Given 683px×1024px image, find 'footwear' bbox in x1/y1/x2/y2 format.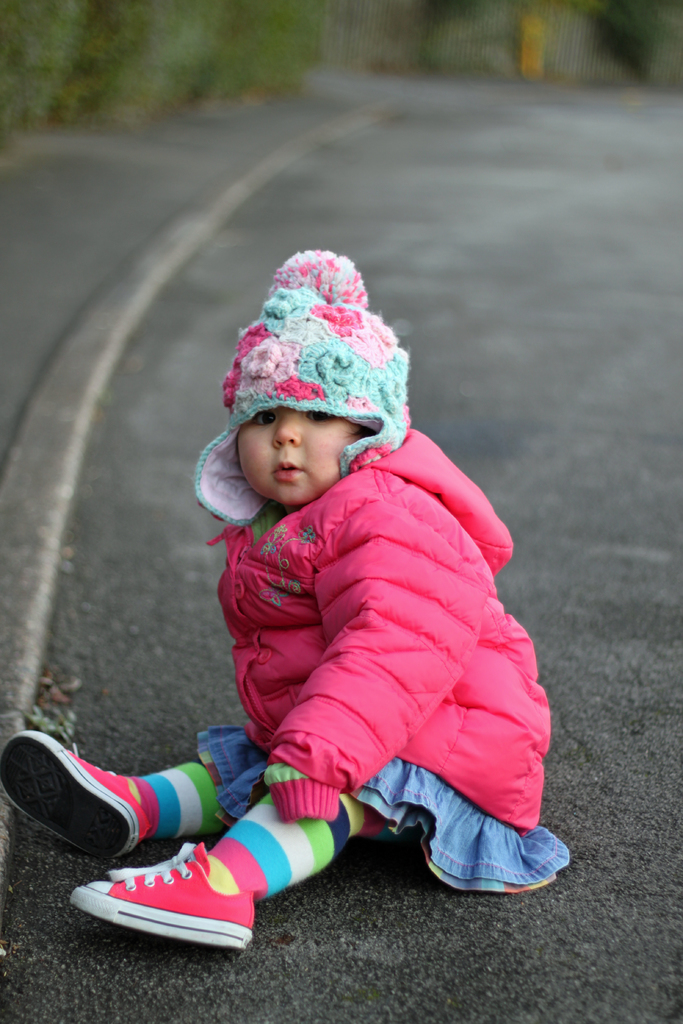
0/724/152/867.
